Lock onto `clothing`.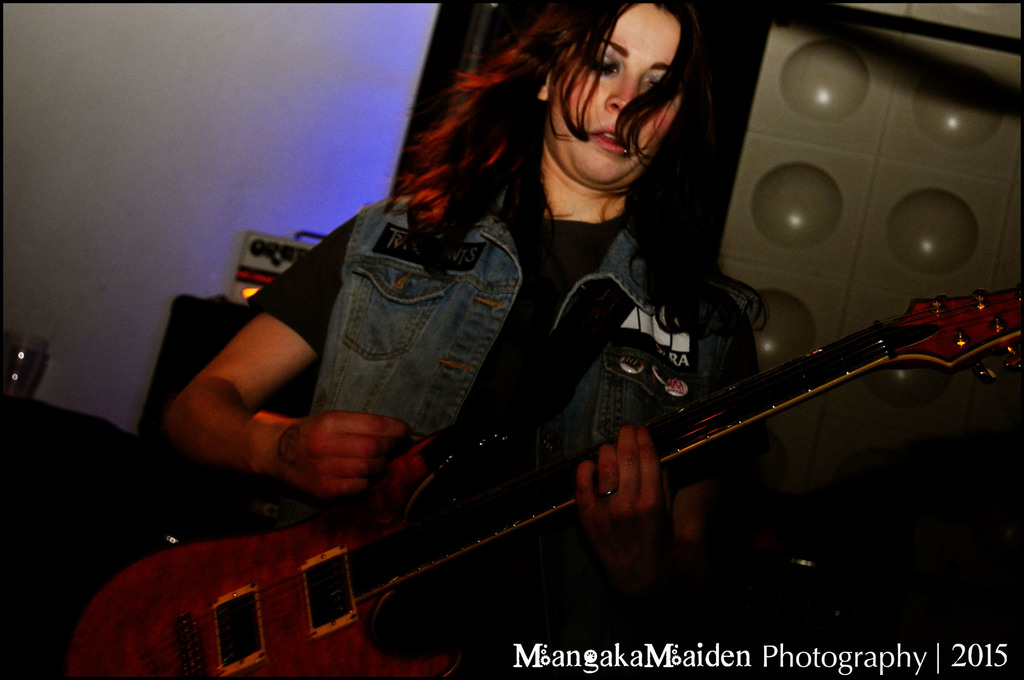
Locked: region(239, 198, 772, 679).
